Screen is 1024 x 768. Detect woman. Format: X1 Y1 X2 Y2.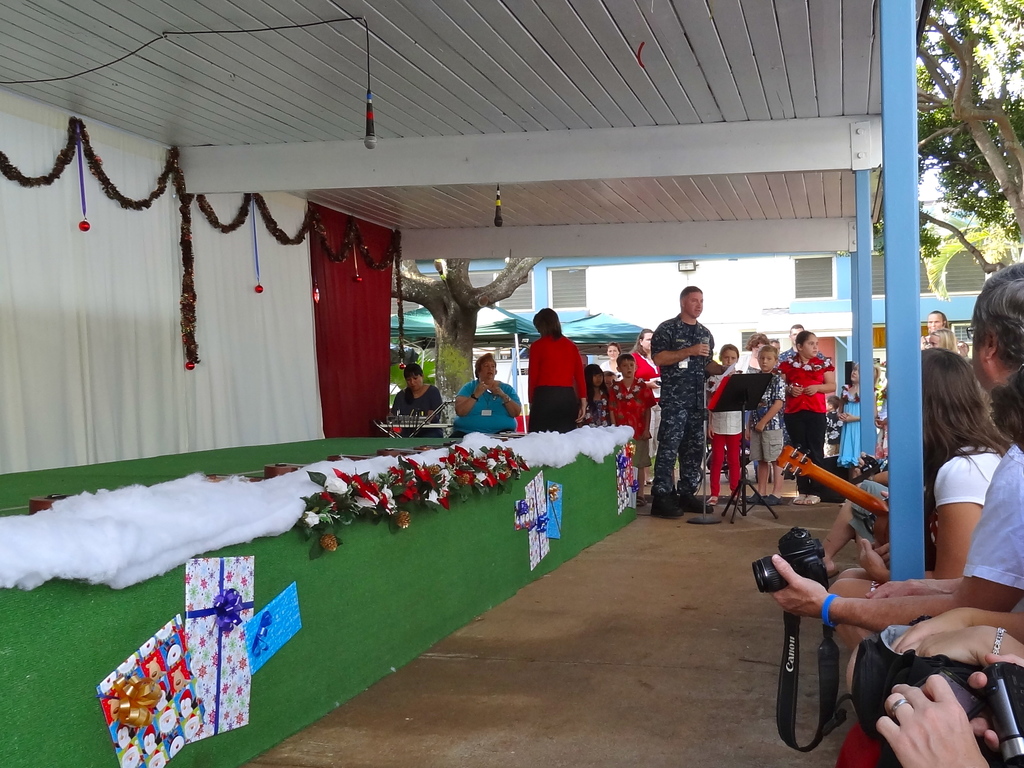
627 326 664 485.
